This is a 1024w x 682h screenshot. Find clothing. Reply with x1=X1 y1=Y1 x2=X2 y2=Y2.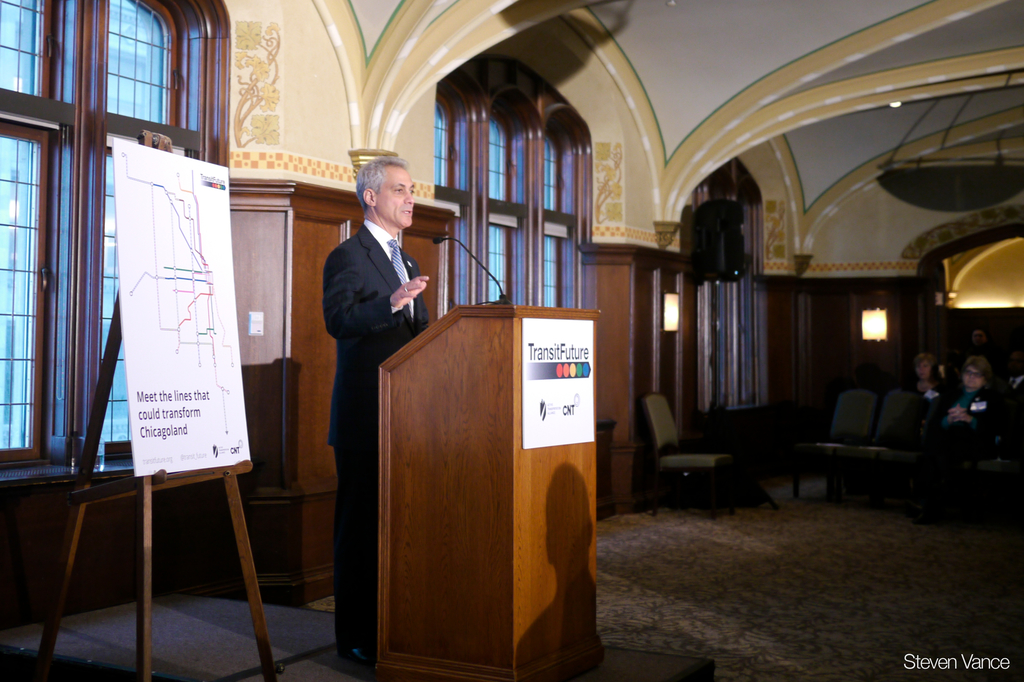
x1=933 y1=389 x2=1011 y2=494.
